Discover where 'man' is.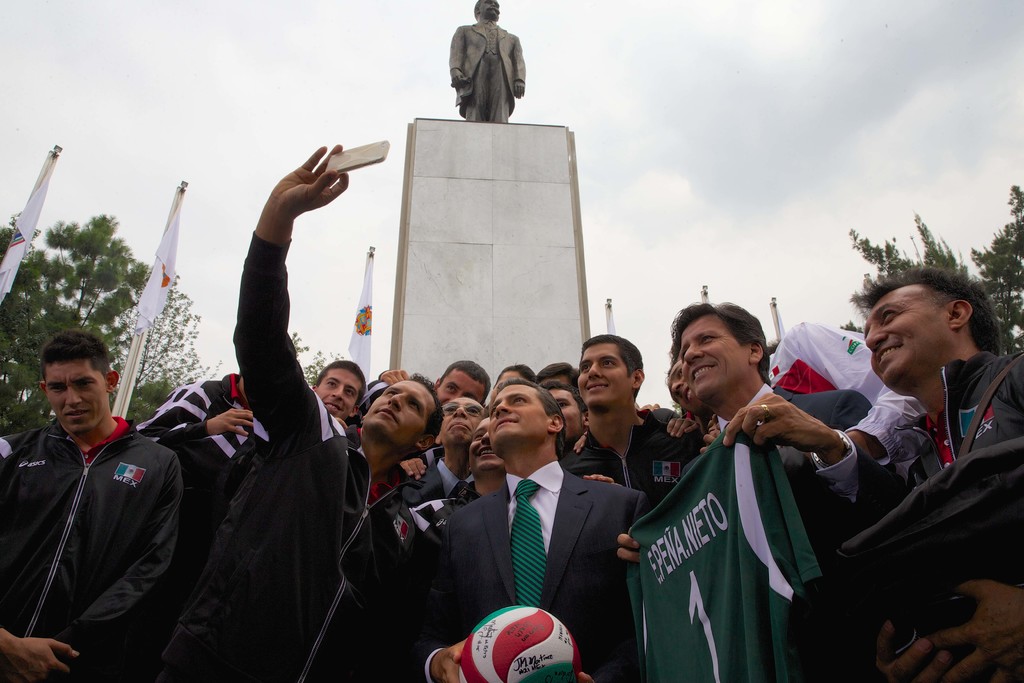
Discovered at (10,327,198,682).
